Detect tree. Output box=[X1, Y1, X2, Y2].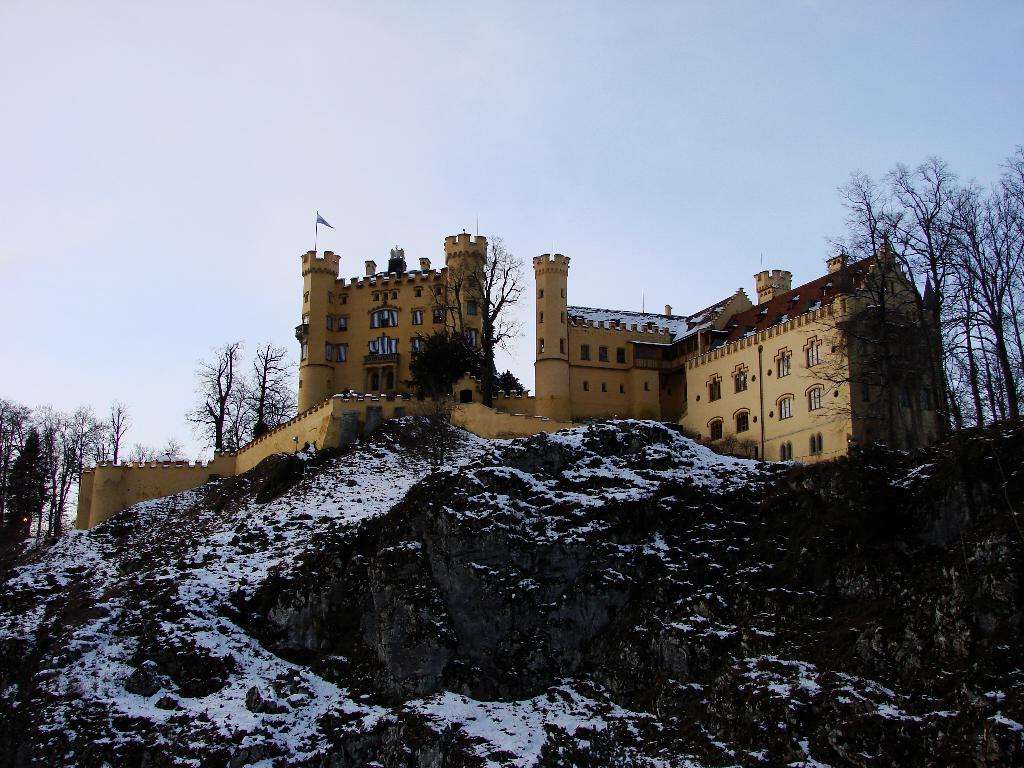
box=[803, 148, 1023, 442].
